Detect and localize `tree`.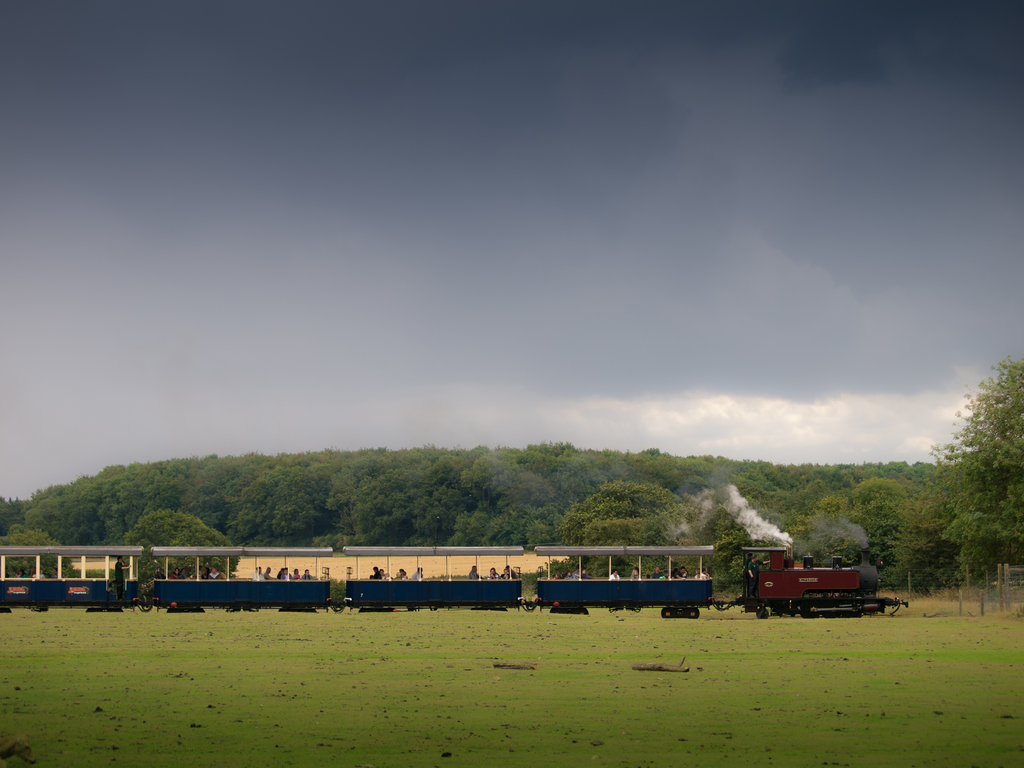
Localized at <region>123, 502, 237, 593</region>.
